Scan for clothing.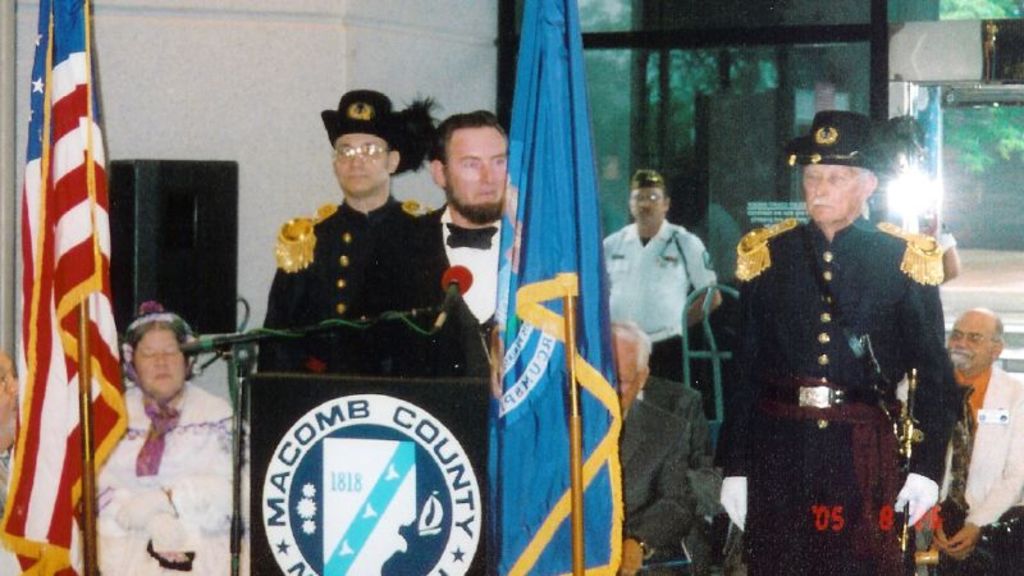
Scan result: <region>915, 355, 1023, 575</region>.
